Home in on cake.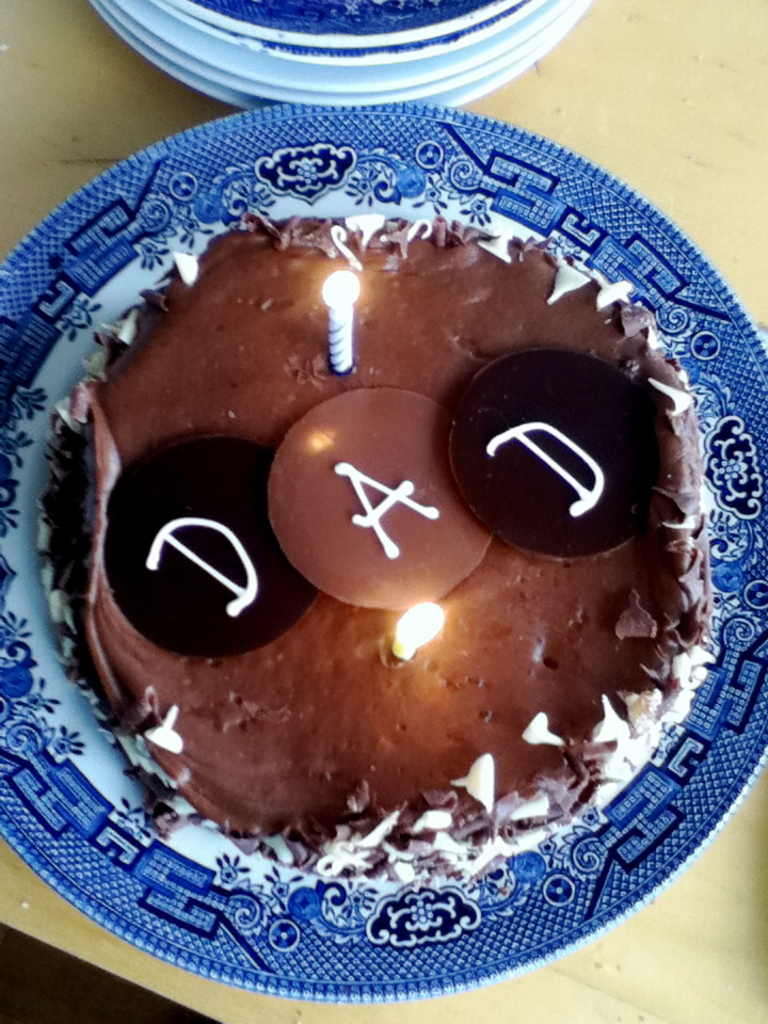
Homed in at <bbox>38, 212, 707, 881</bbox>.
